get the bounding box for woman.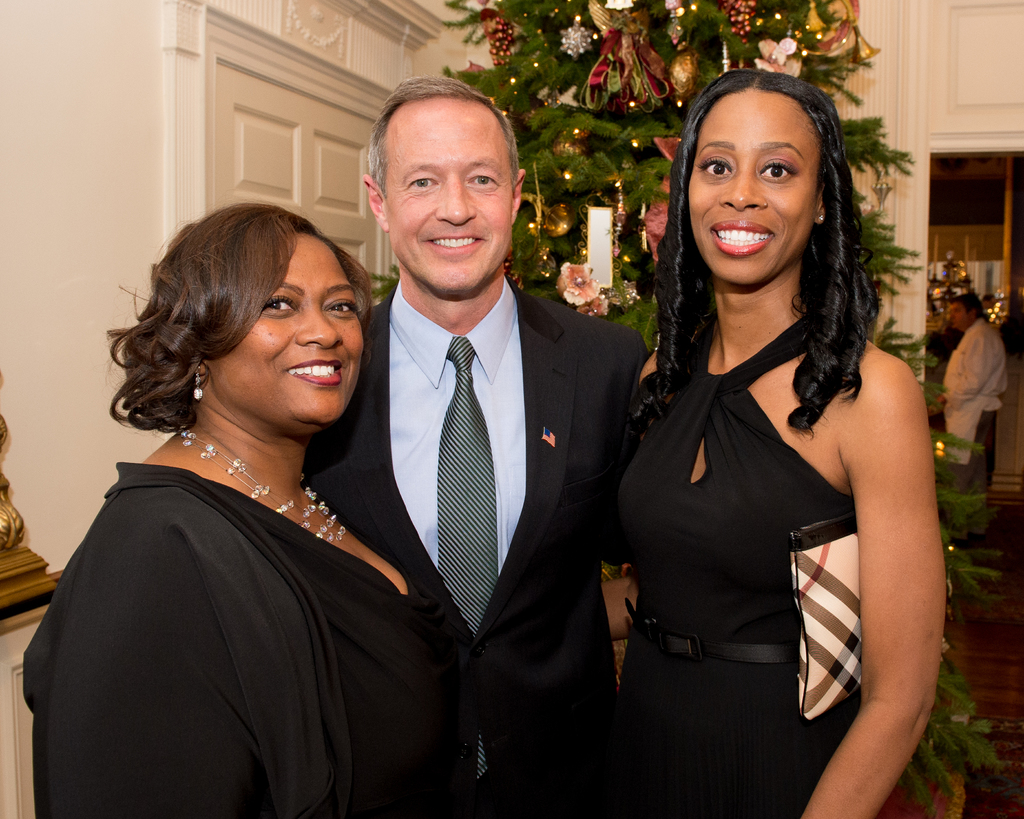
rect(579, 58, 940, 818).
